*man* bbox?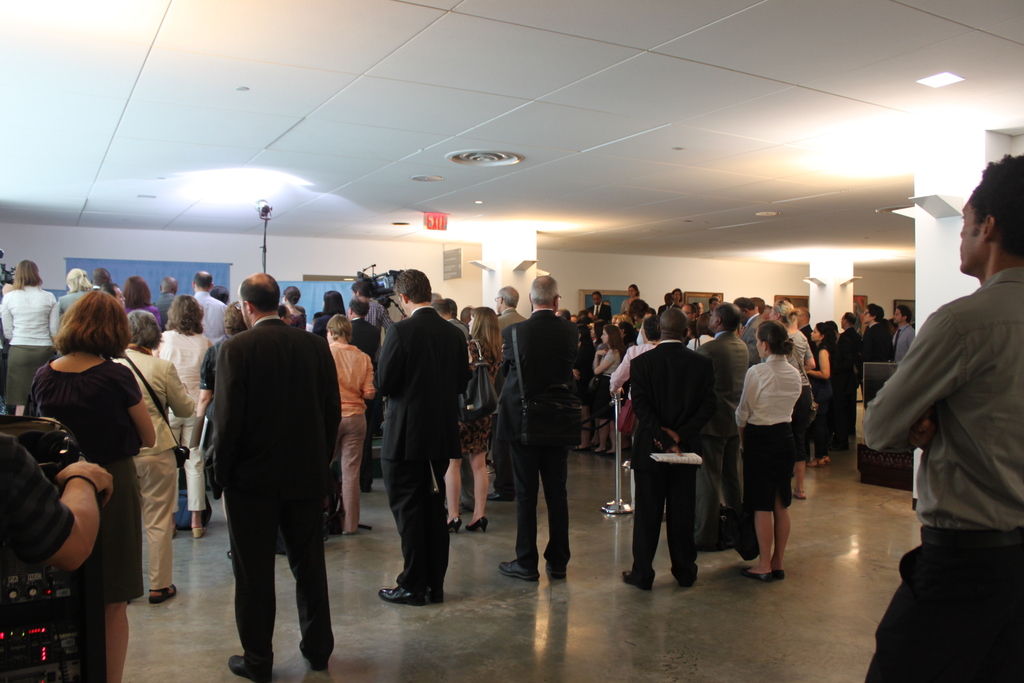
x1=189, y1=267, x2=232, y2=342
